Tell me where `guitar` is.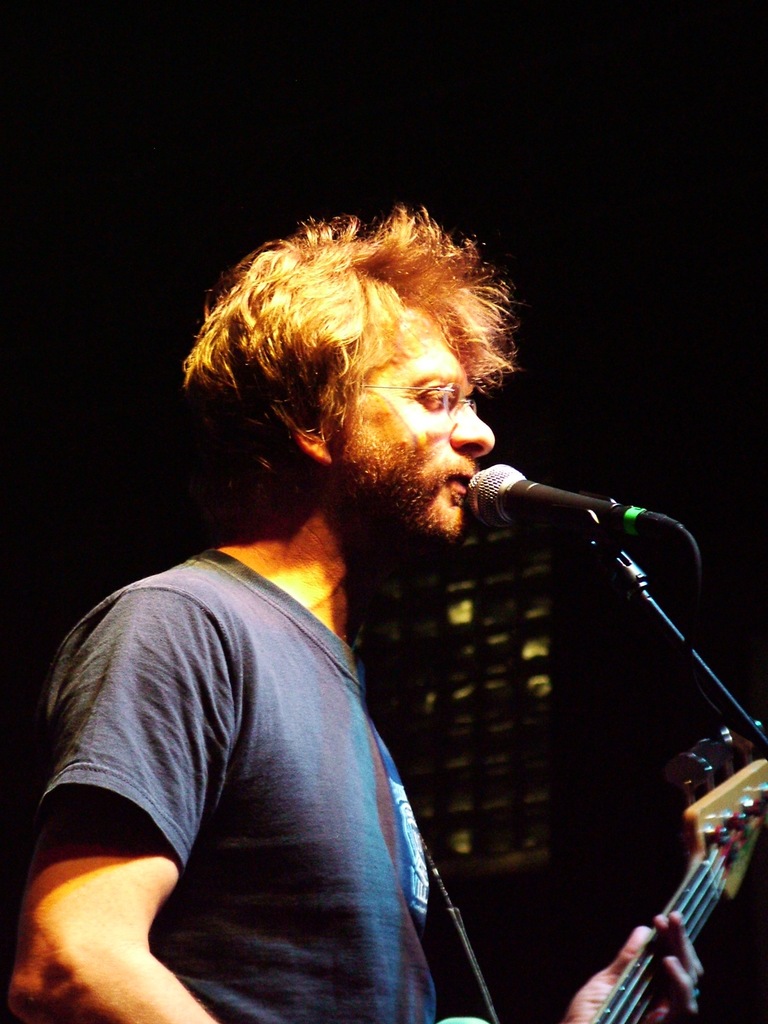
`guitar` is at <box>589,720,767,1023</box>.
